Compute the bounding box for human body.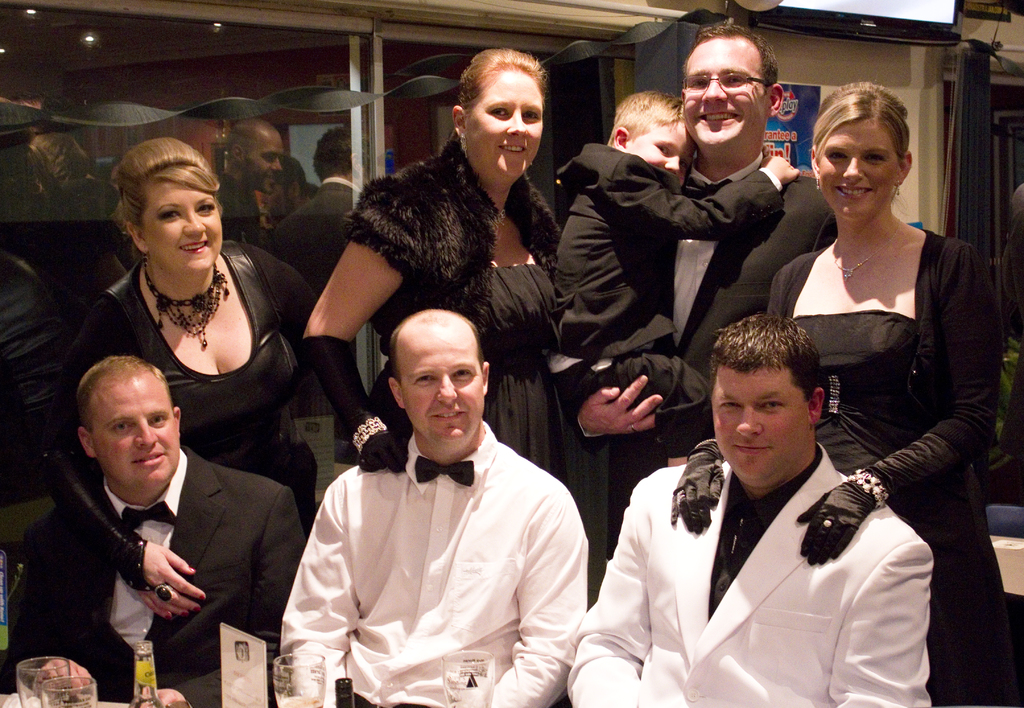
568 446 931 707.
